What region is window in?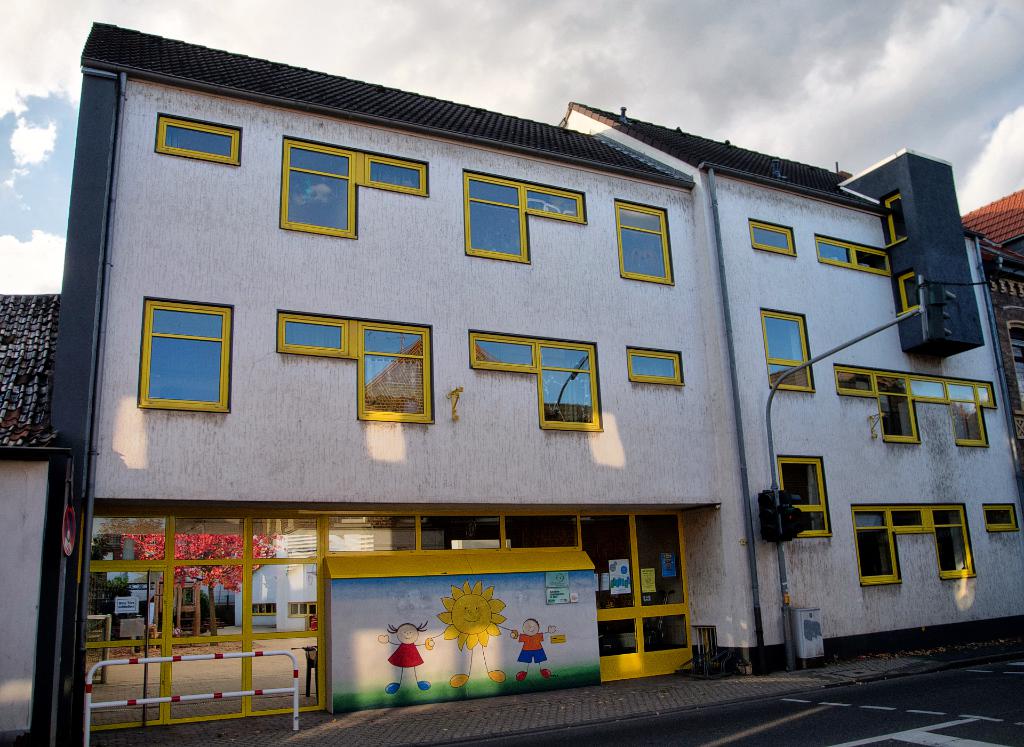
crop(282, 308, 435, 431).
